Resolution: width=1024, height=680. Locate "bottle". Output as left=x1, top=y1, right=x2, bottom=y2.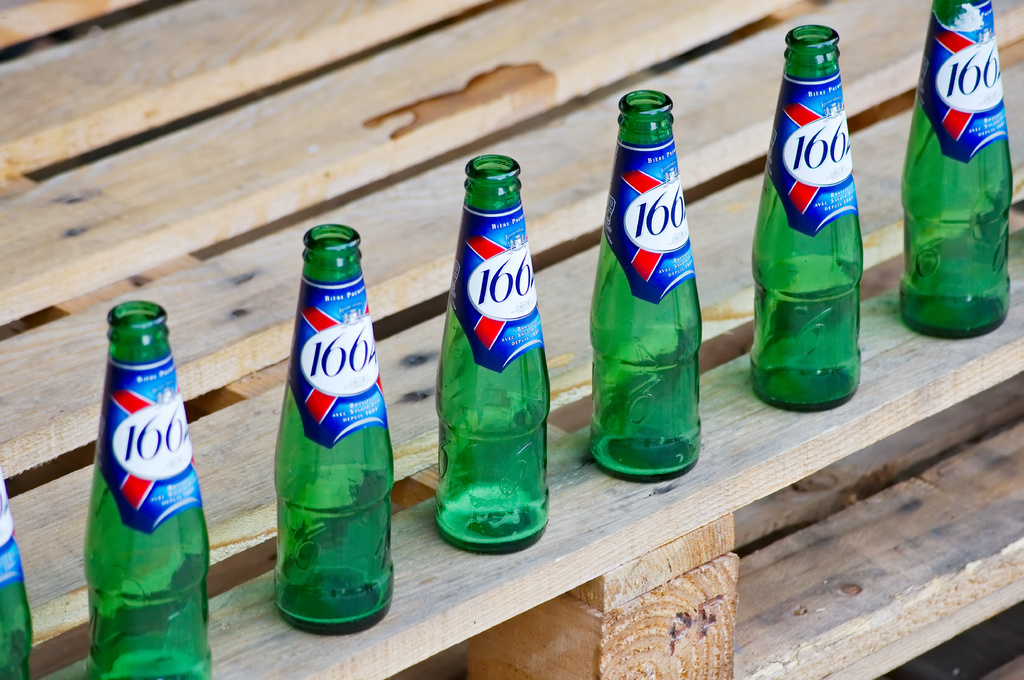
left=79, top=302, right=211, bottom=679.
